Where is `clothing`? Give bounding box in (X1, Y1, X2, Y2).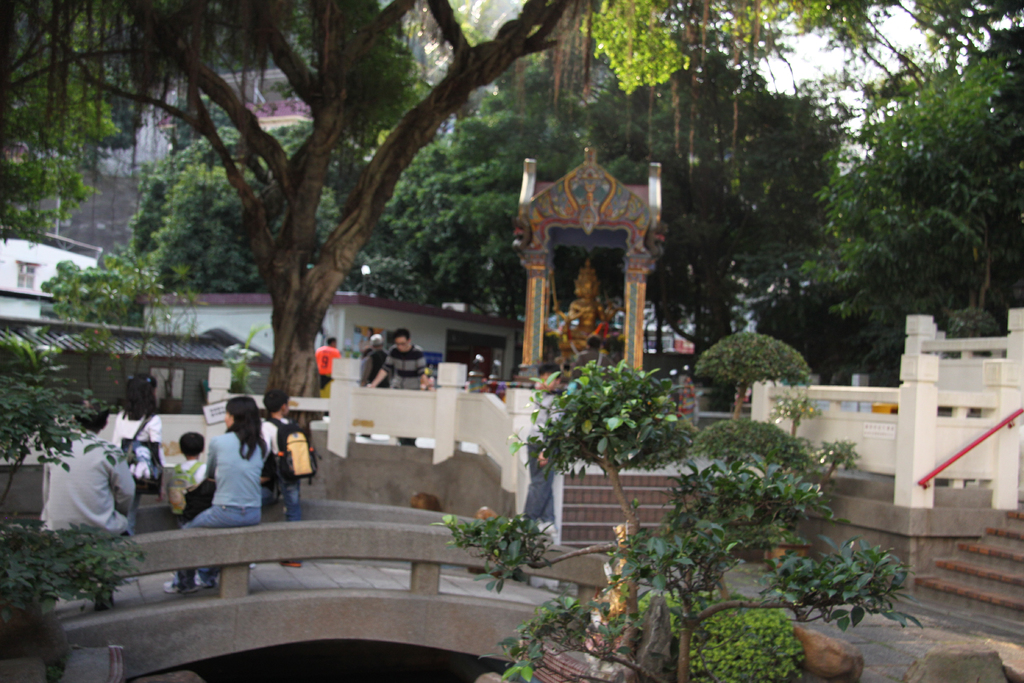
(259, 415, 301, 523).
